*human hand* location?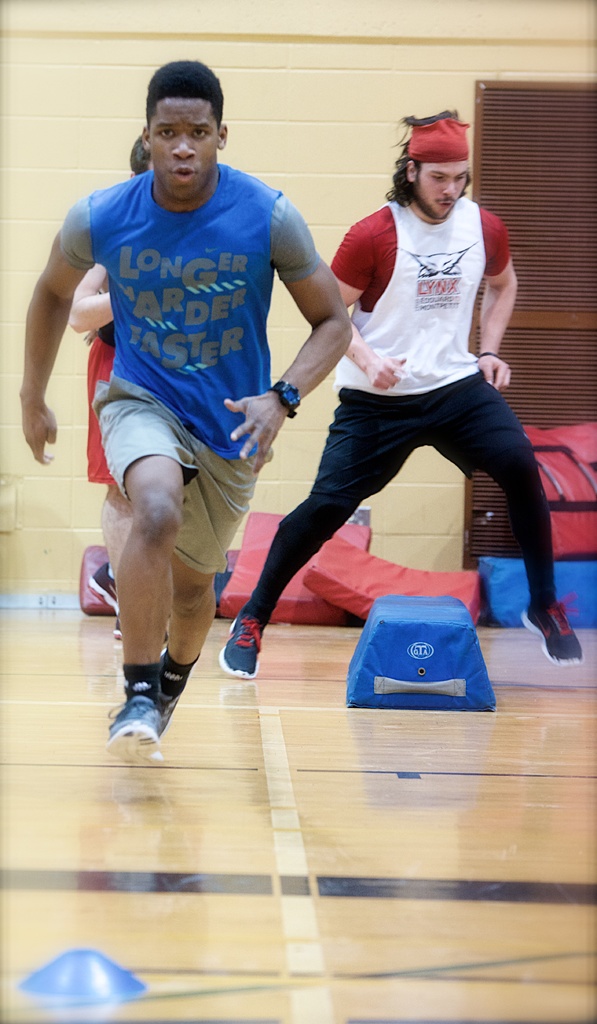
bbox(8, 354, 56, 451)
